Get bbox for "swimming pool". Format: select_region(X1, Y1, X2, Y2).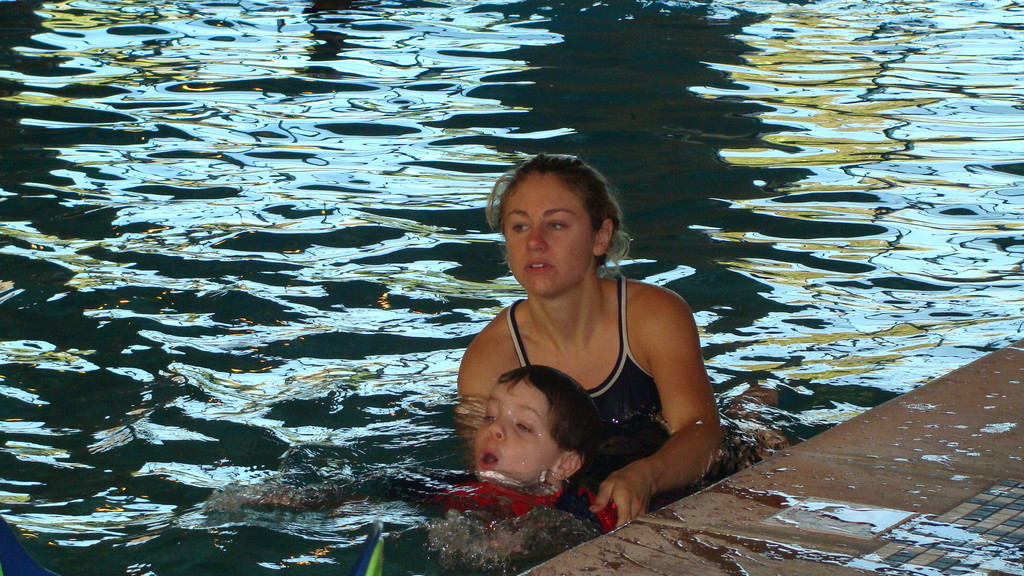
select_region(0, 0, 1023, 575).
